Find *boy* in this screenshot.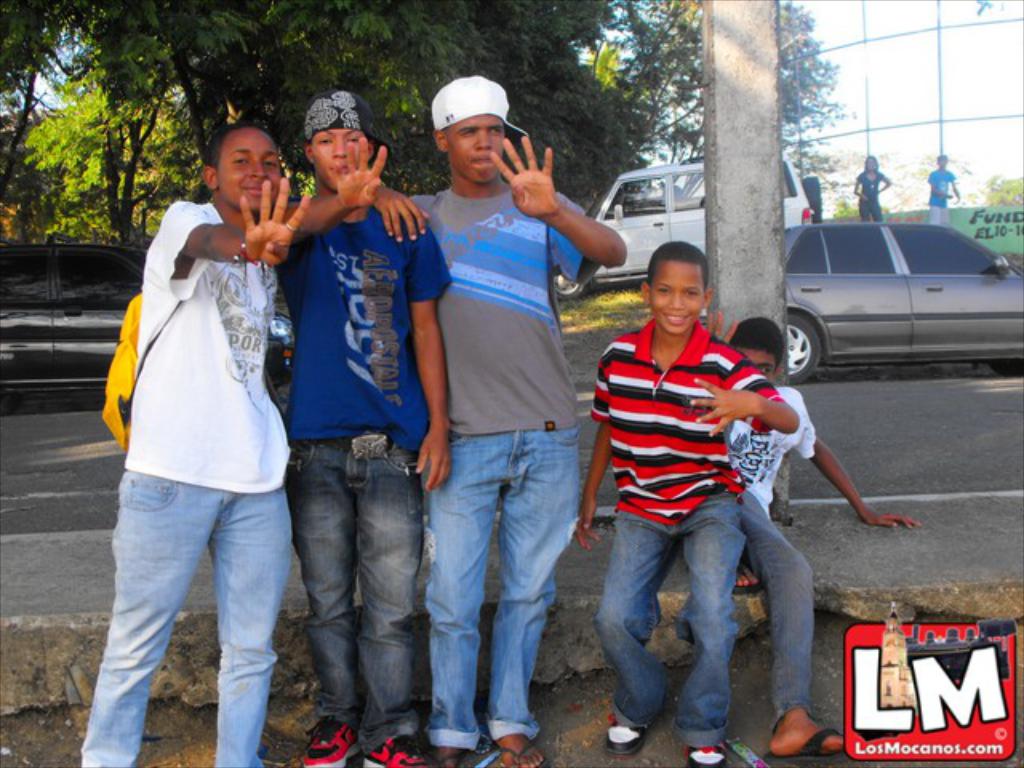
The bounding box for *boy* is select_region(576, 237, 802, 766).
